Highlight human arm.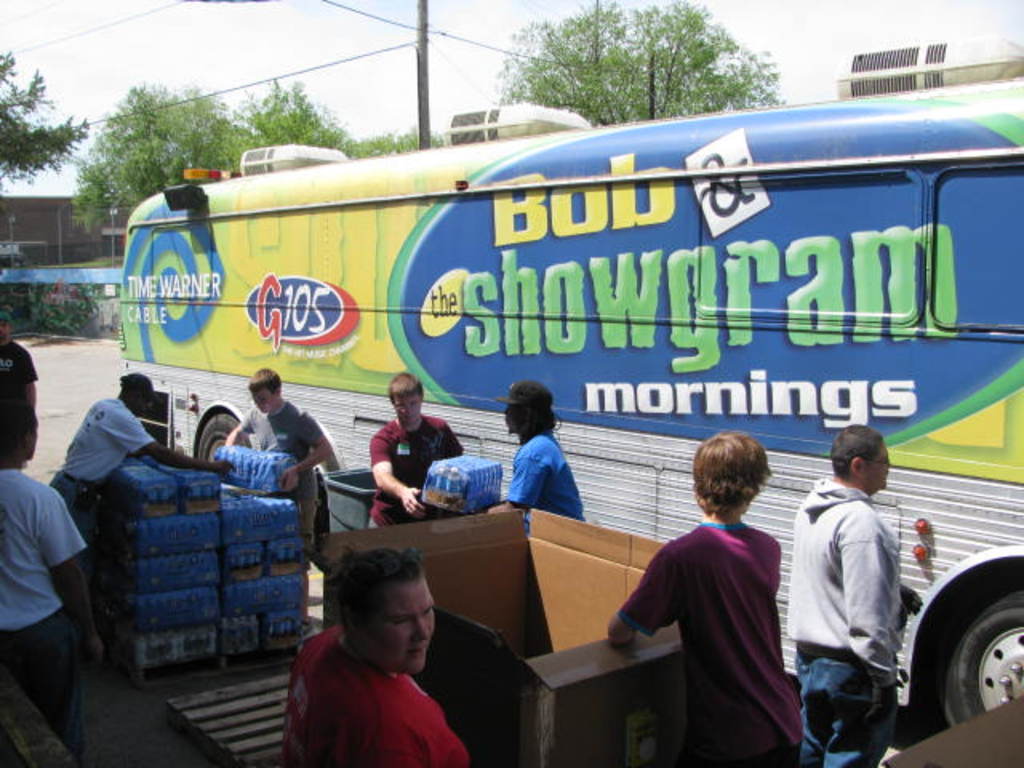
Highlighted region: region(122, 408, 221, 475).
